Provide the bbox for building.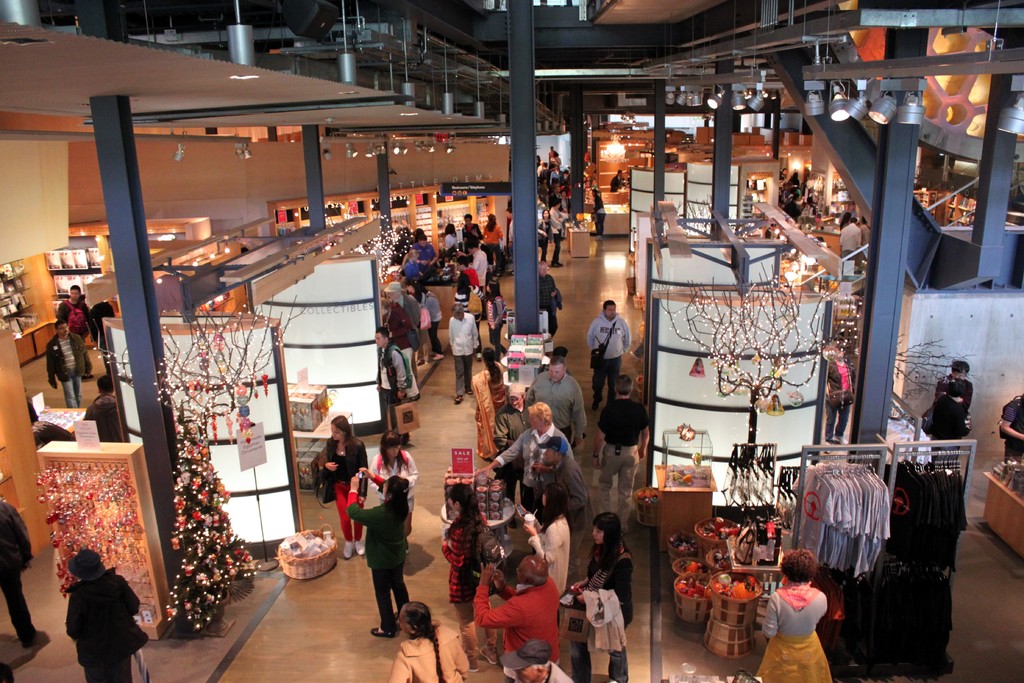
crop(0, 1, 1023, 682).
